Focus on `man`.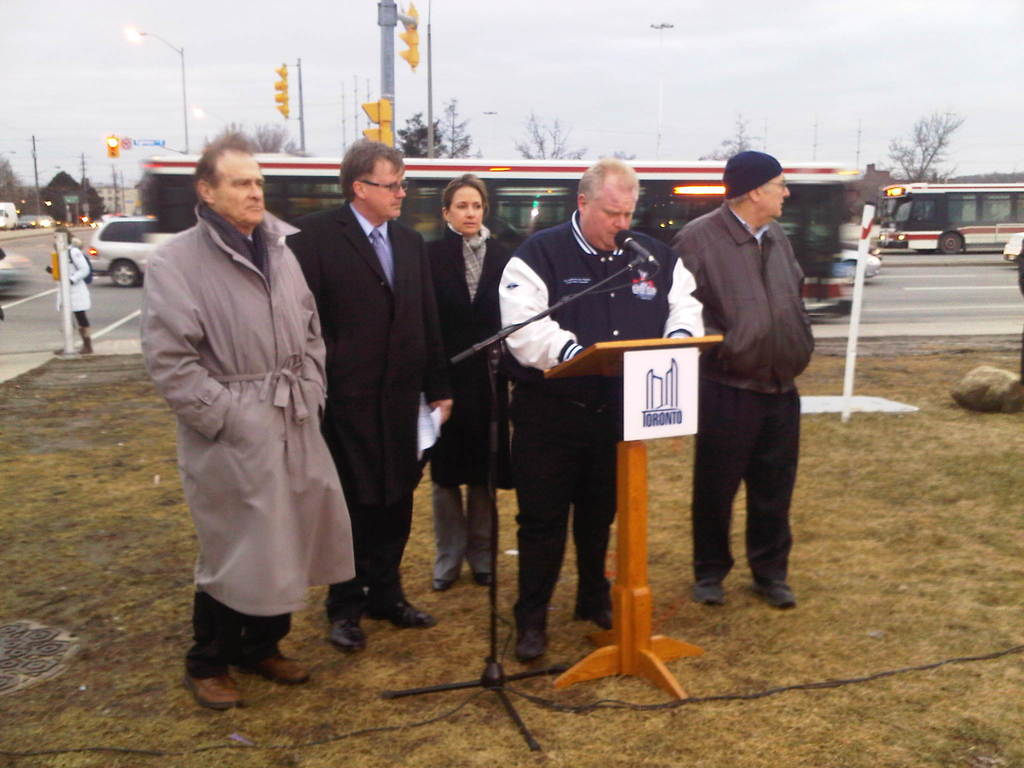
Focused at bbox=(139, 126, 355, 714).
